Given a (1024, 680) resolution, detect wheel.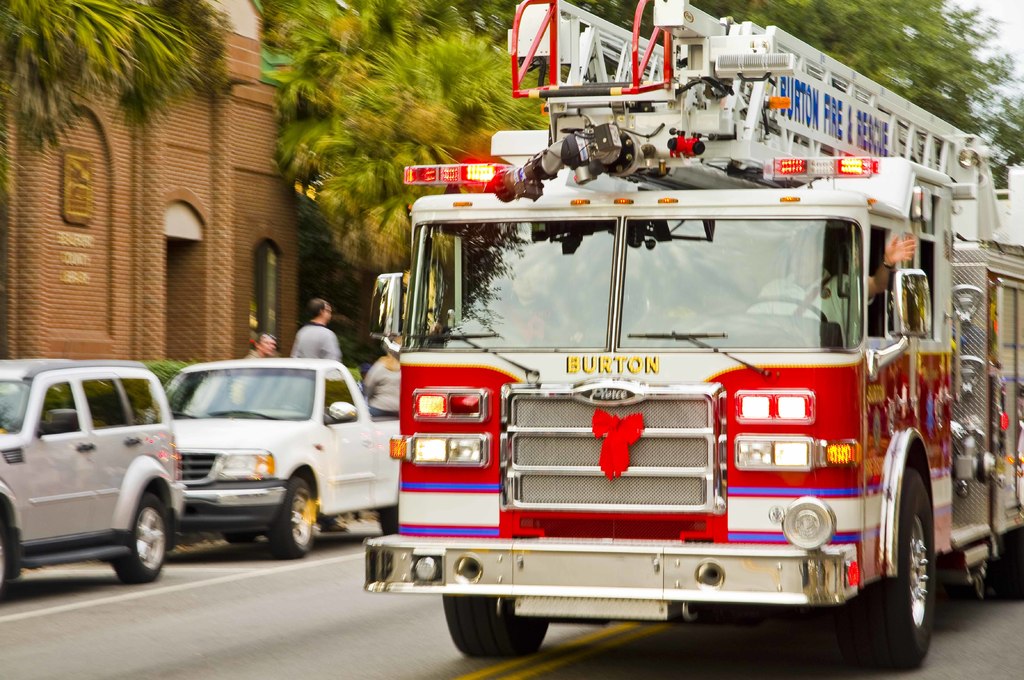
[374,509,397,537].
